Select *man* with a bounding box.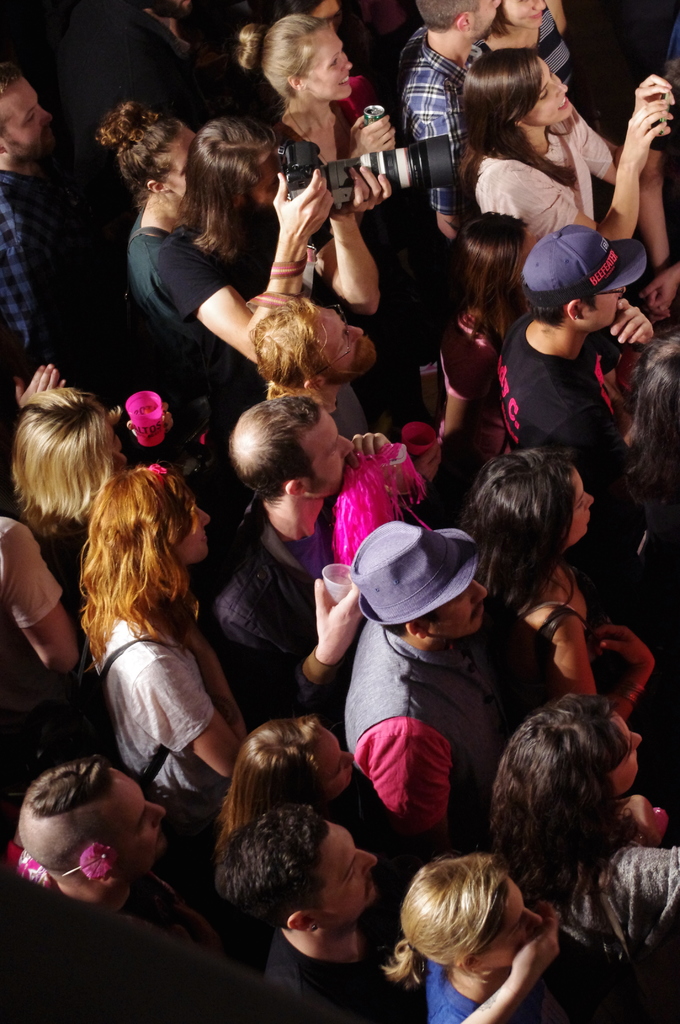
416/0/483/142.
